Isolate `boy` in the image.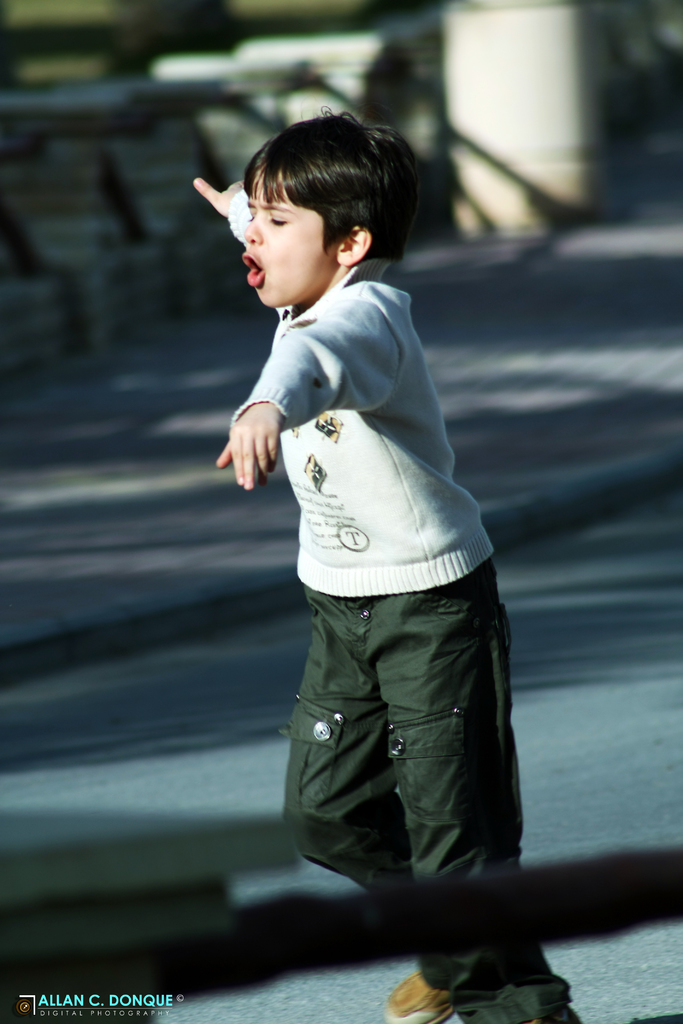
Isolated region: {"left": 204, "top": 75, "right": 531, "bottom": 963}.
